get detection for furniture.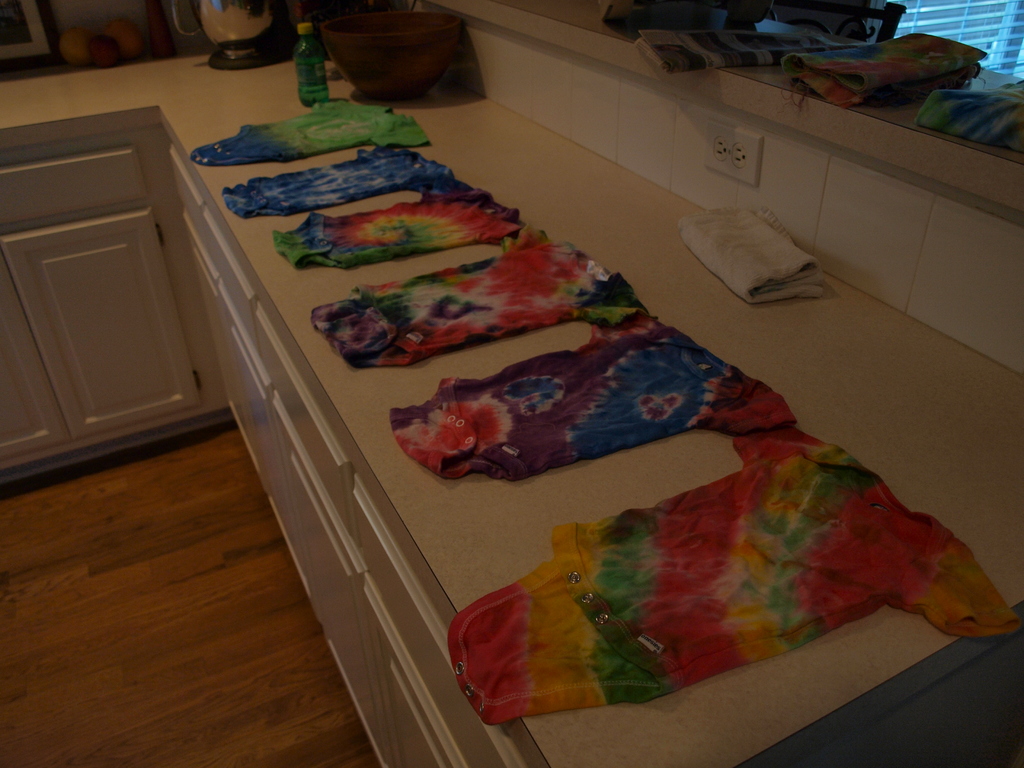
Detection: rect(0, 51, 1023, 767).
